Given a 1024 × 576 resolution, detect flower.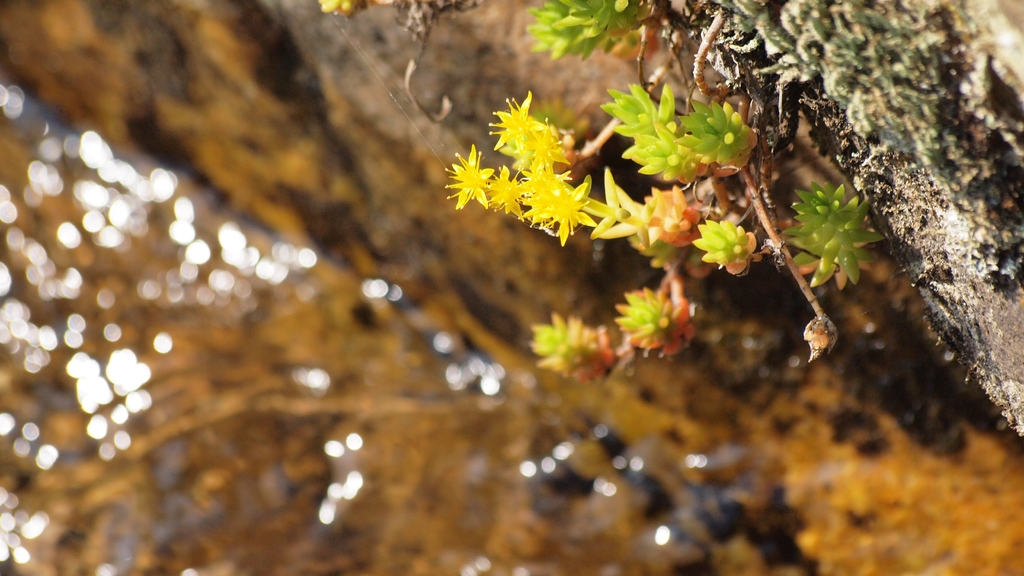
region(803, 312, 840, 364).
